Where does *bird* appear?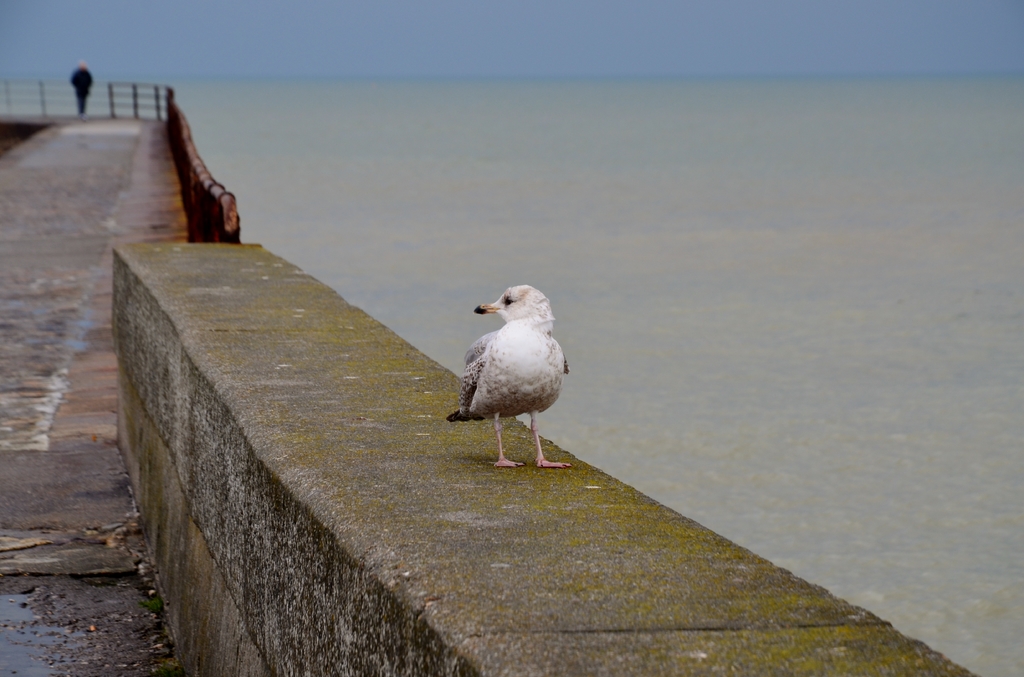
Appears at 446 283 574 466.
